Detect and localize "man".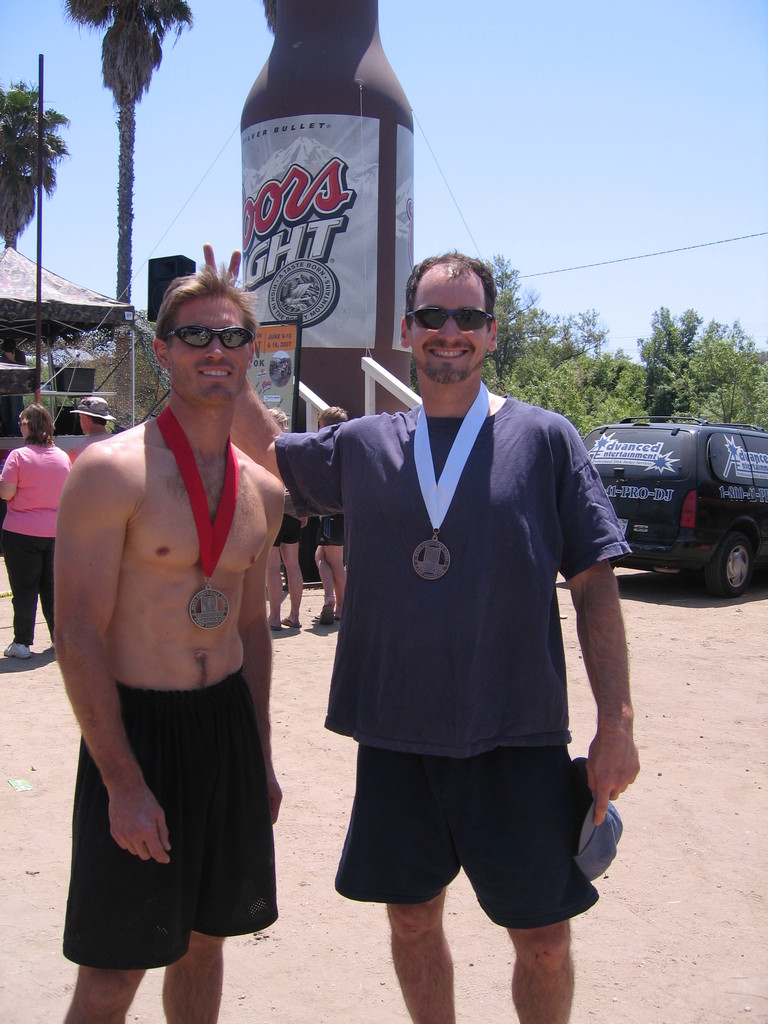
Localized at locate(228, 252, 643, 1023).
